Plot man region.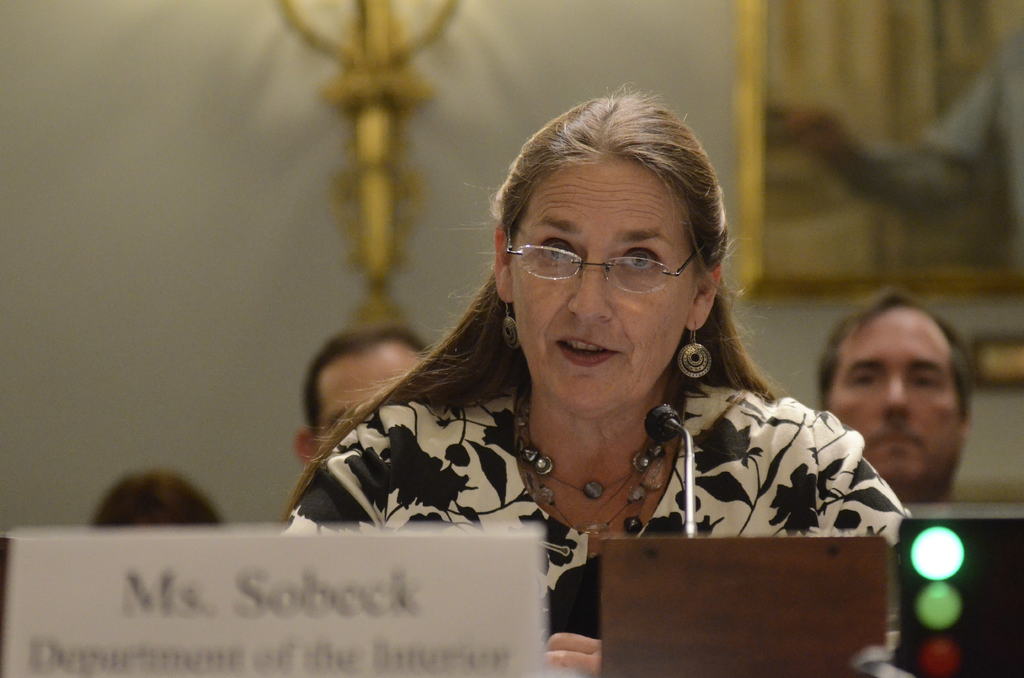
Plotted at 284:313:439:473.
